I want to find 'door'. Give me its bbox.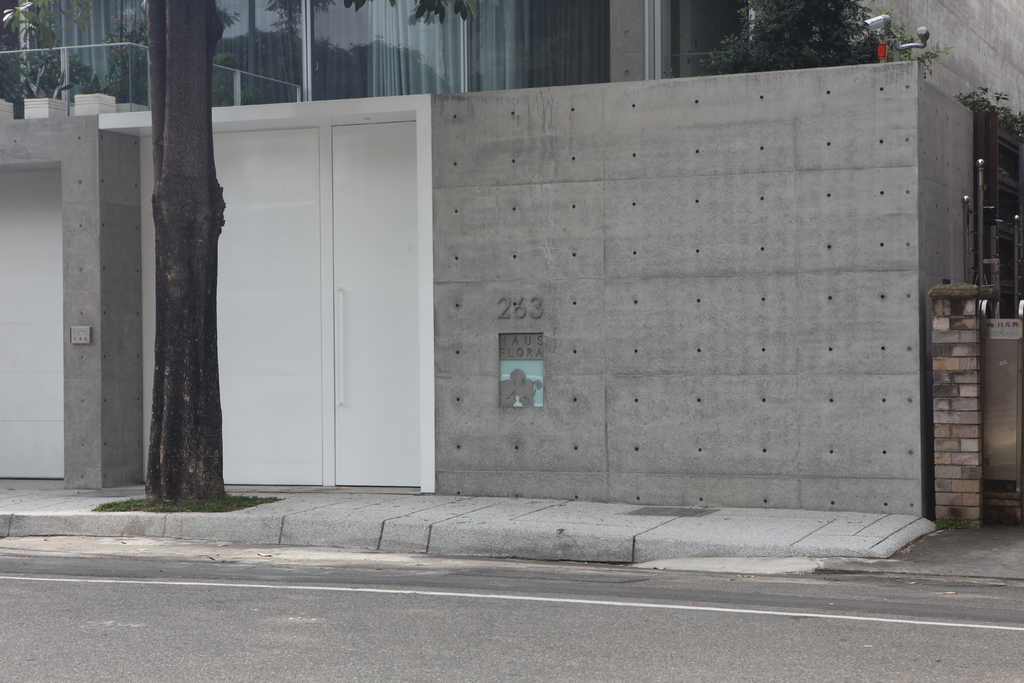
(x1=0, y1=161, x2=70, y2=481).
